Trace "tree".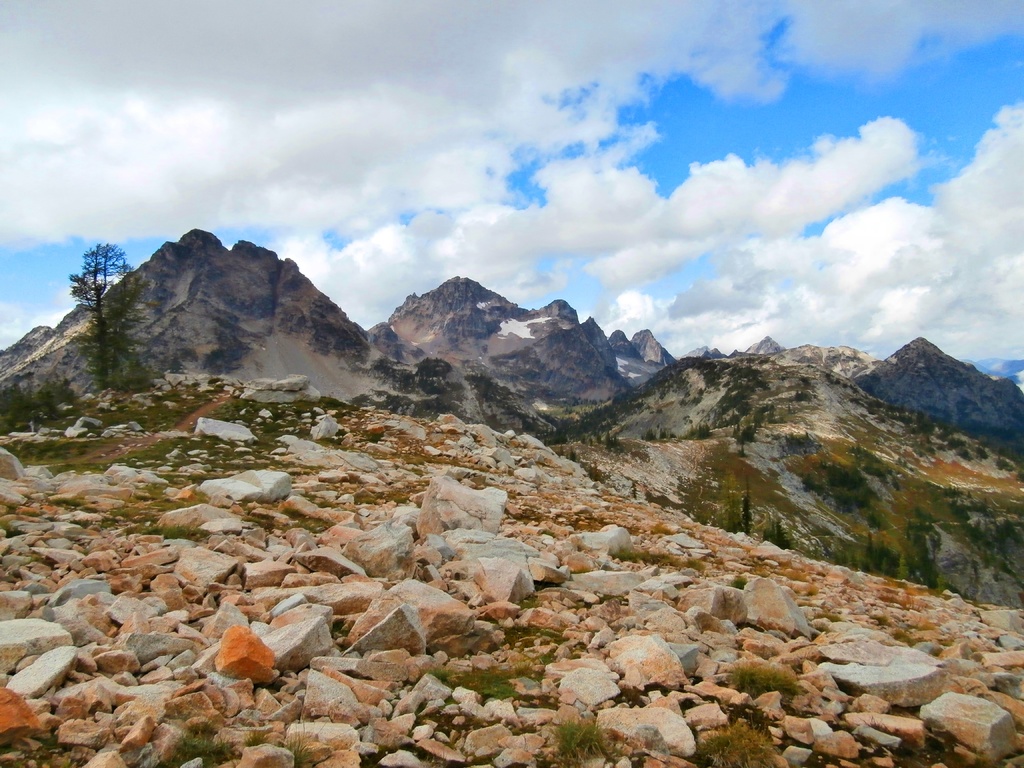
Traced to {"x1": 51, "y1": 232, "x2": 132, "y2": 405}.
